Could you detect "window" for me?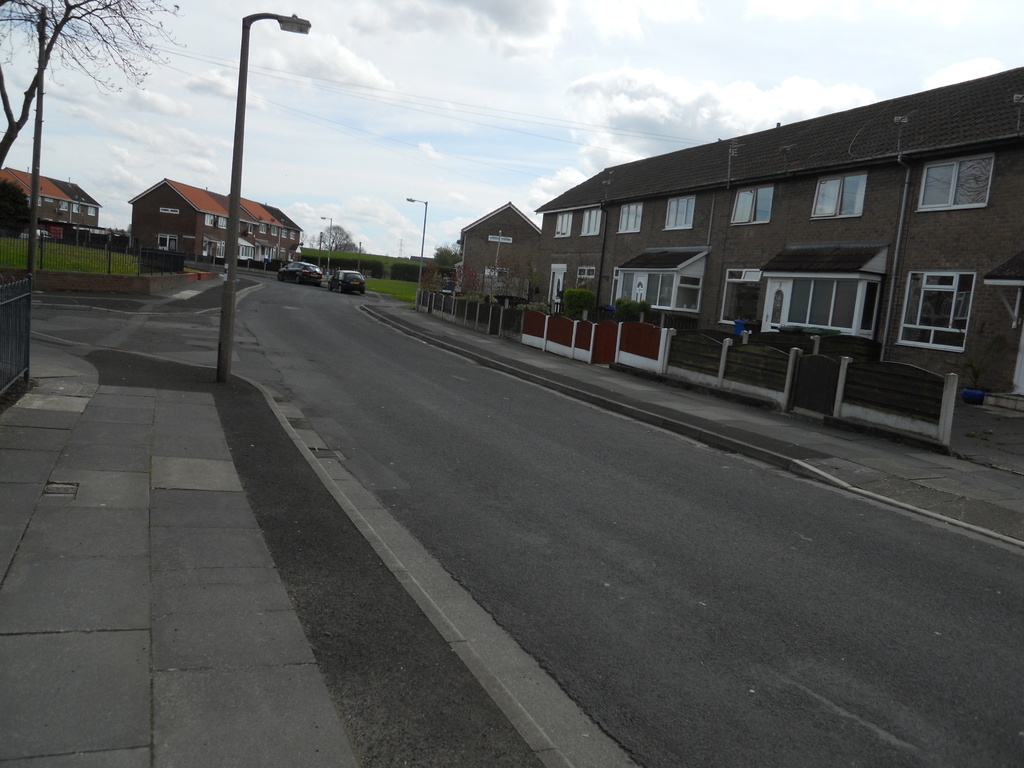
Detection result: left=285, top=263, right=299, bottom=269.
